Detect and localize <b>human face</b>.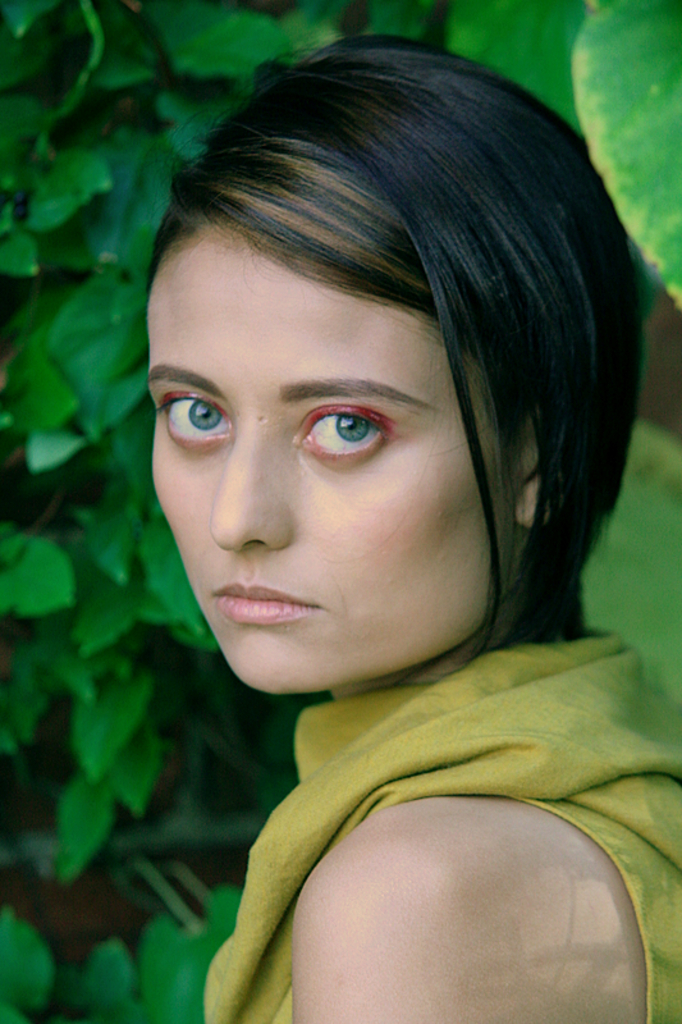
Localized at select_region(156, 228, 518, 703).
